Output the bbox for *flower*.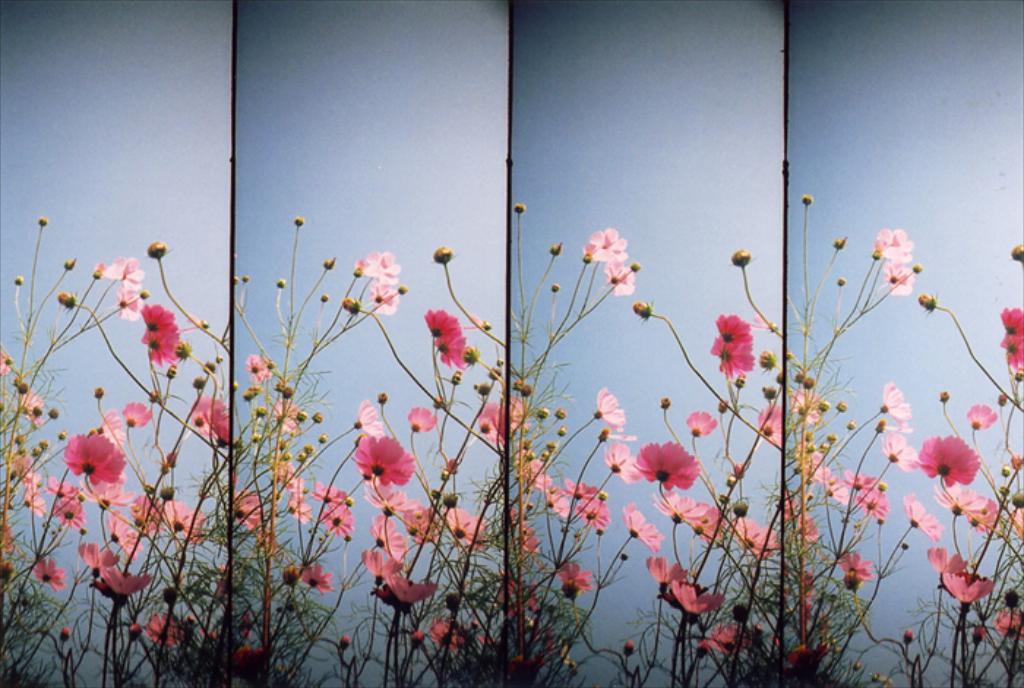
323/290/332/303.
